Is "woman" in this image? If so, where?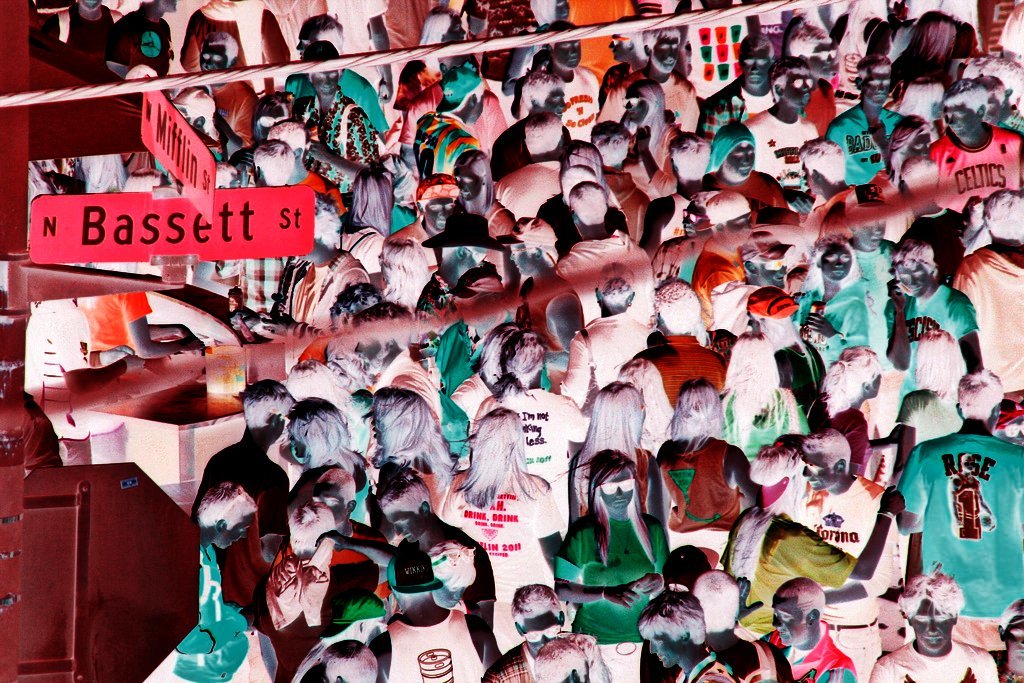
Yes, at left=368, top=385, right=455, bottom=520.
